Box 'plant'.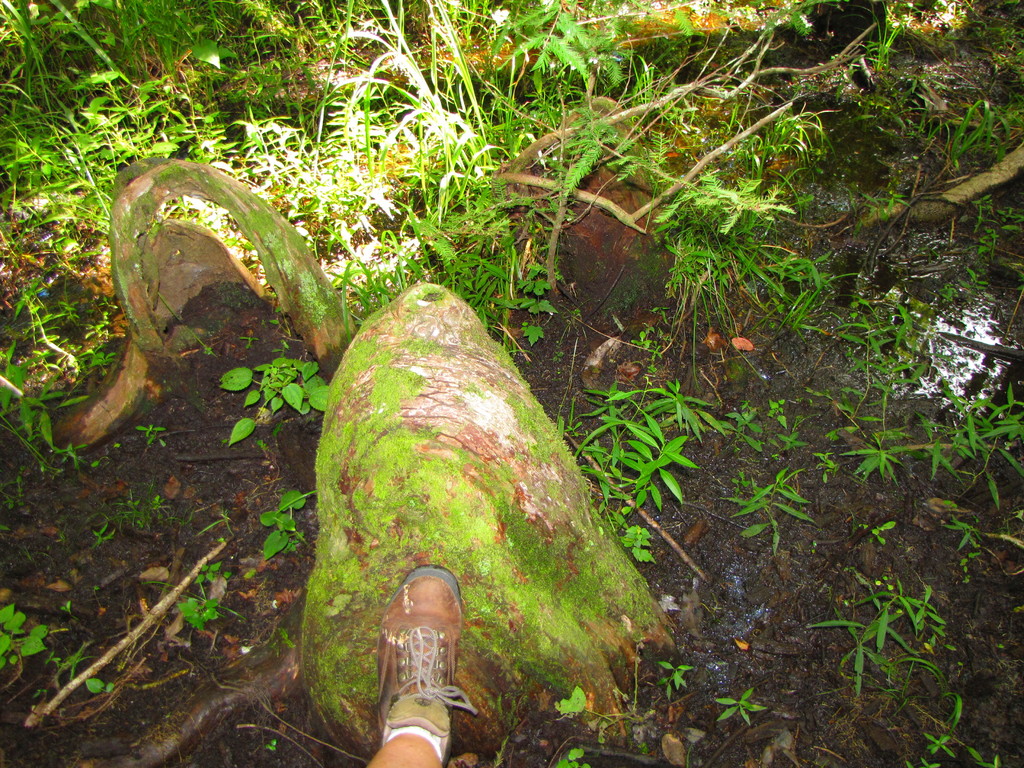
[643, 132, 788, 266].
